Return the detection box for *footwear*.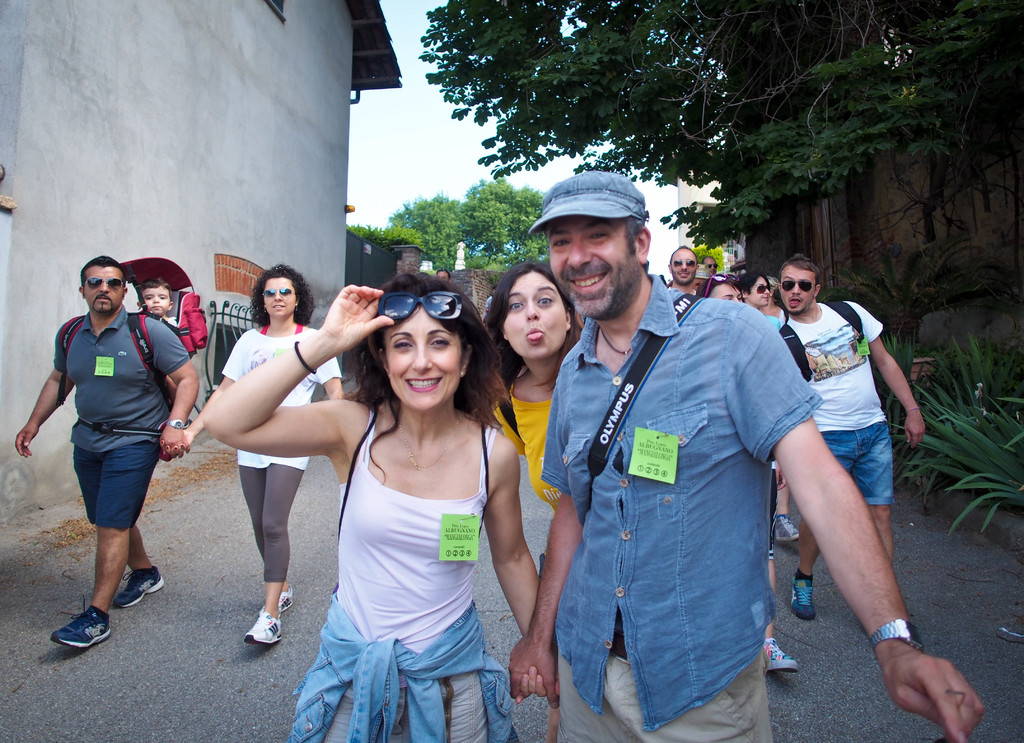
256,587,300,618.
